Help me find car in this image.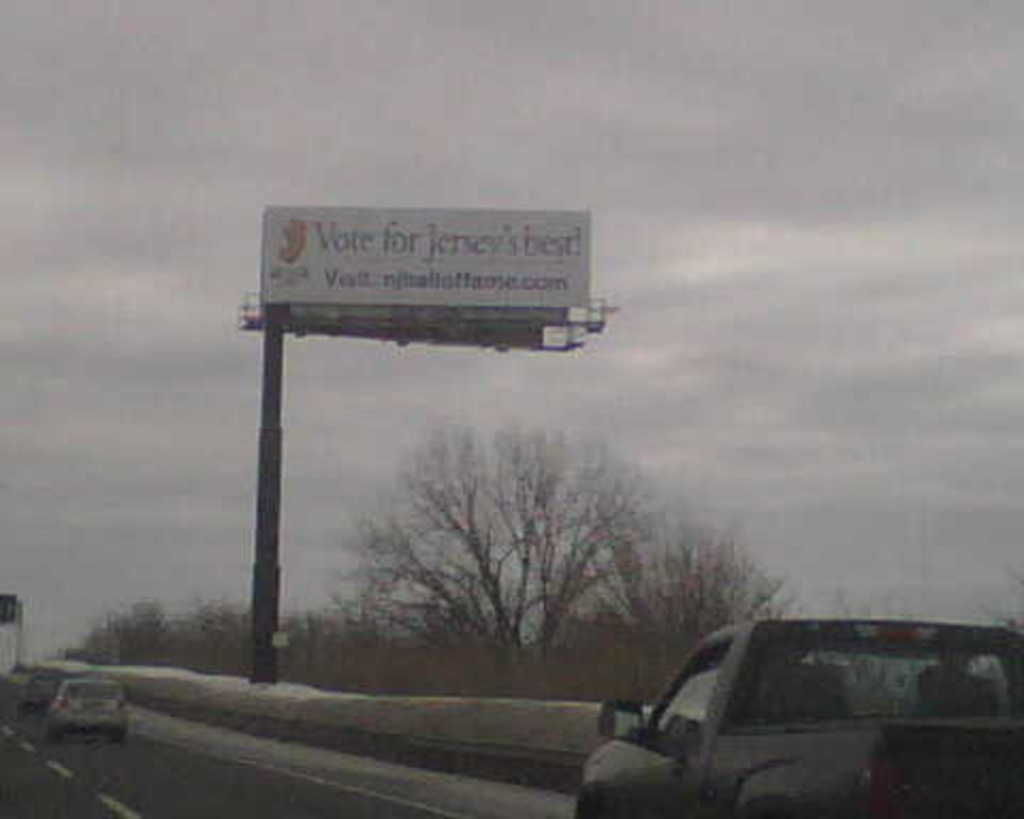
Found it: (x1=38, y1=678, x2=132, y2=738).
